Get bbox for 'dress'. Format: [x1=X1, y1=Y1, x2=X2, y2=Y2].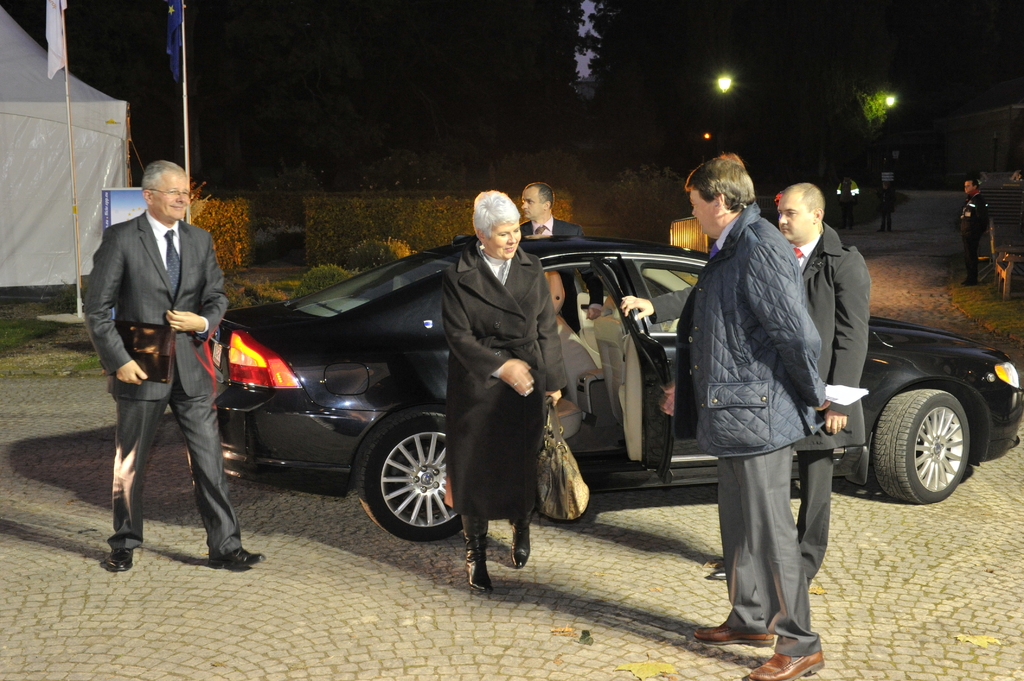
[x1=441, y1=239, x2=568, y2=519].
